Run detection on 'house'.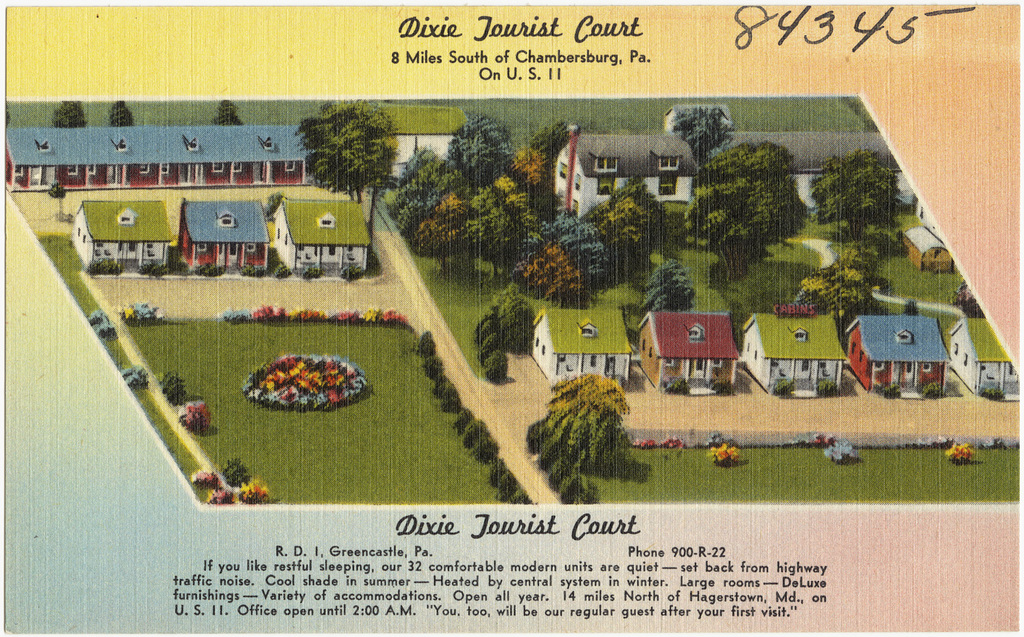
Result: (left=274, top=195, right=371, bottom=281).
